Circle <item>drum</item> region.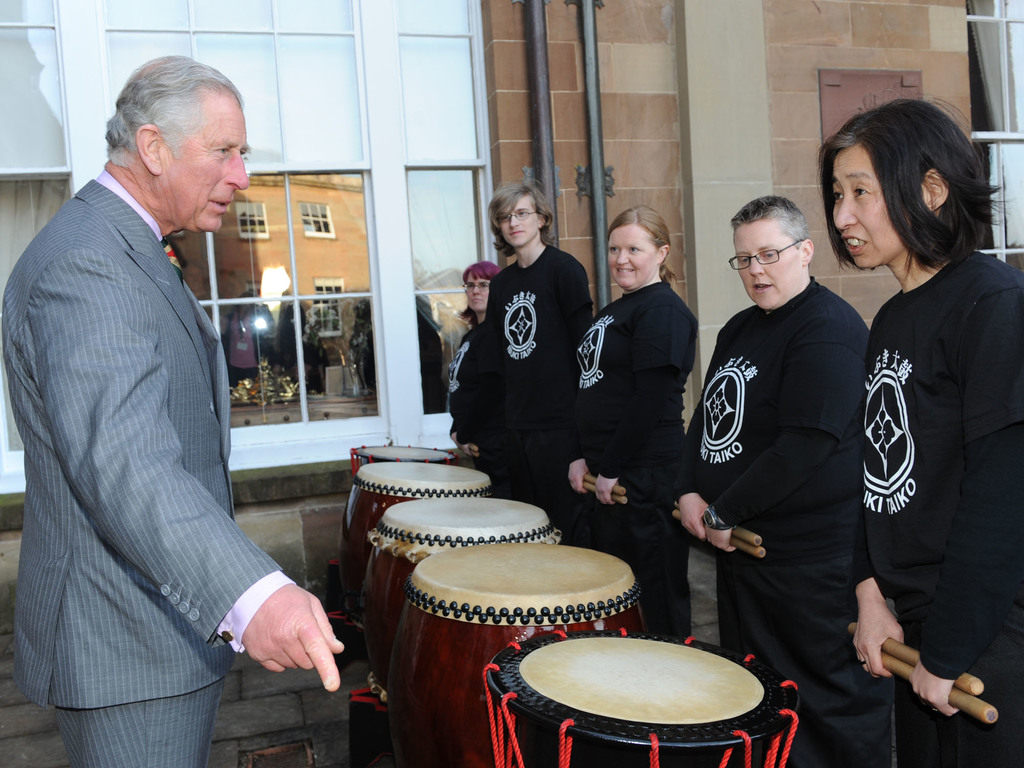
Region: box=[353, 442, 458, 476].
